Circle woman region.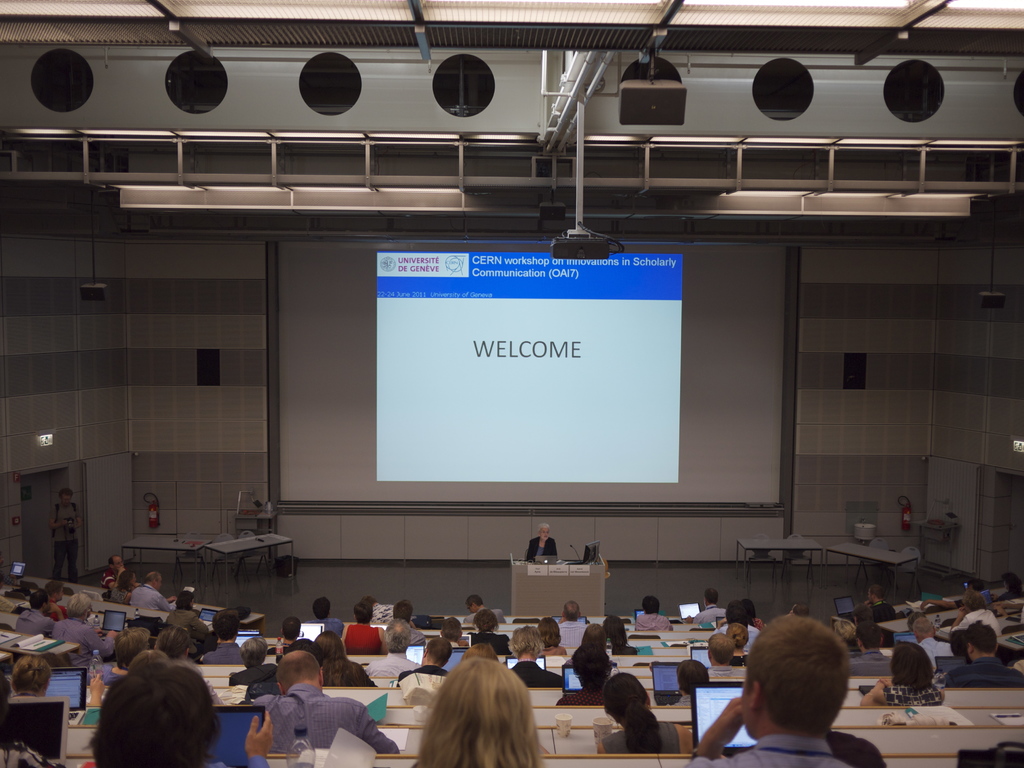
Region: locate(602, 616, 637, 655).
